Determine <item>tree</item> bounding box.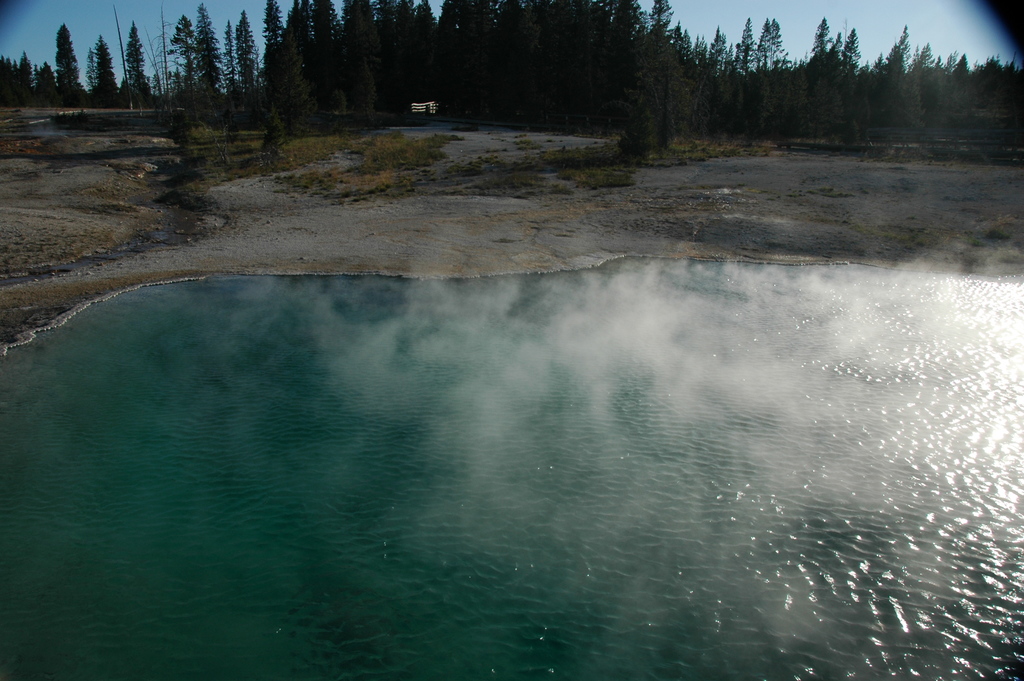
Determined: [266, 0, 284, 45].
